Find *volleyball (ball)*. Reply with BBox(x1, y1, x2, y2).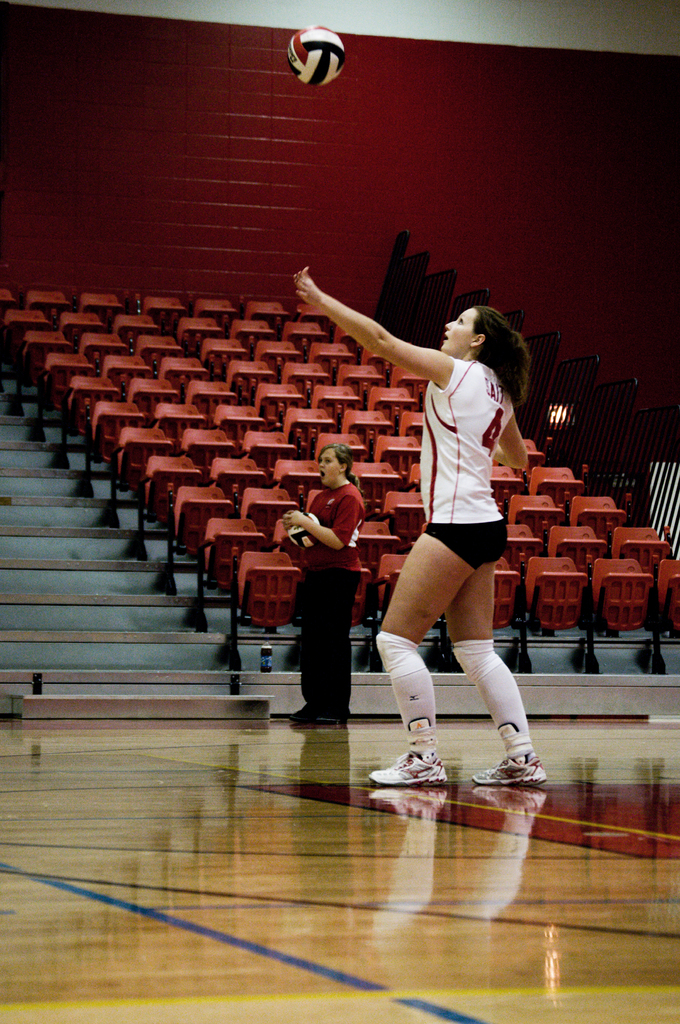
BBox(287, 509, 322, 552).
